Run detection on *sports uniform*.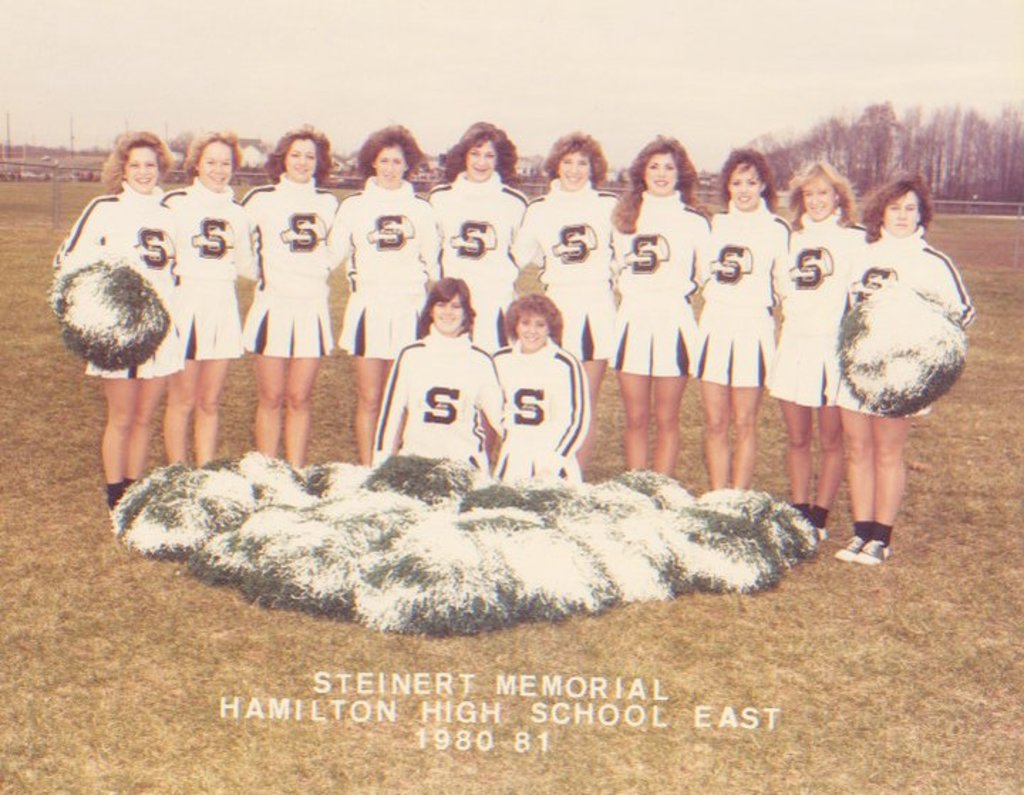
Result: select_region(768, 210, 865, 421).
